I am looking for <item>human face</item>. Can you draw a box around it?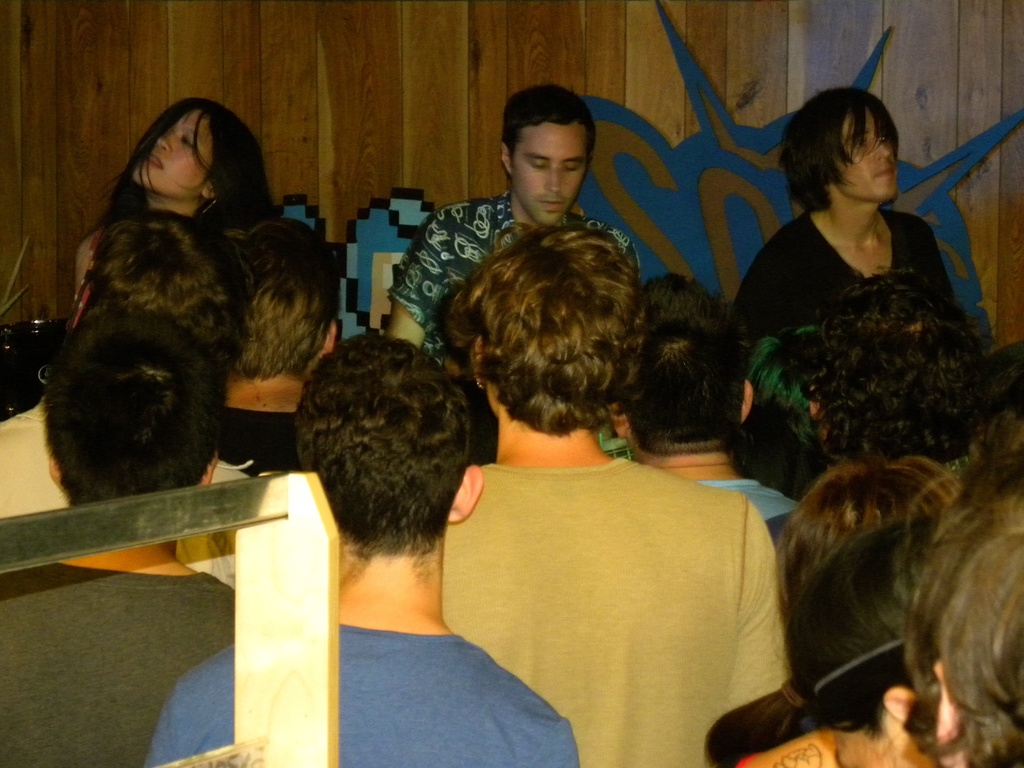
Sure, the bounding box is x1=511 y1=122 x2=586 y2=226.
